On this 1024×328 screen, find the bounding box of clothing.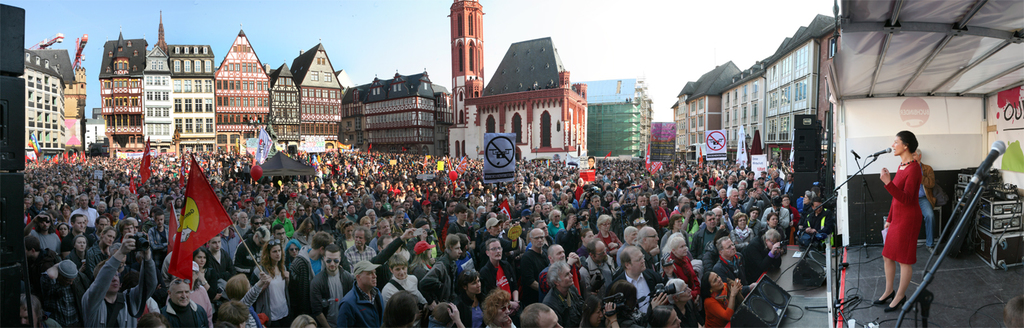
Bounding box: detection(477, 260, 523, 306).
